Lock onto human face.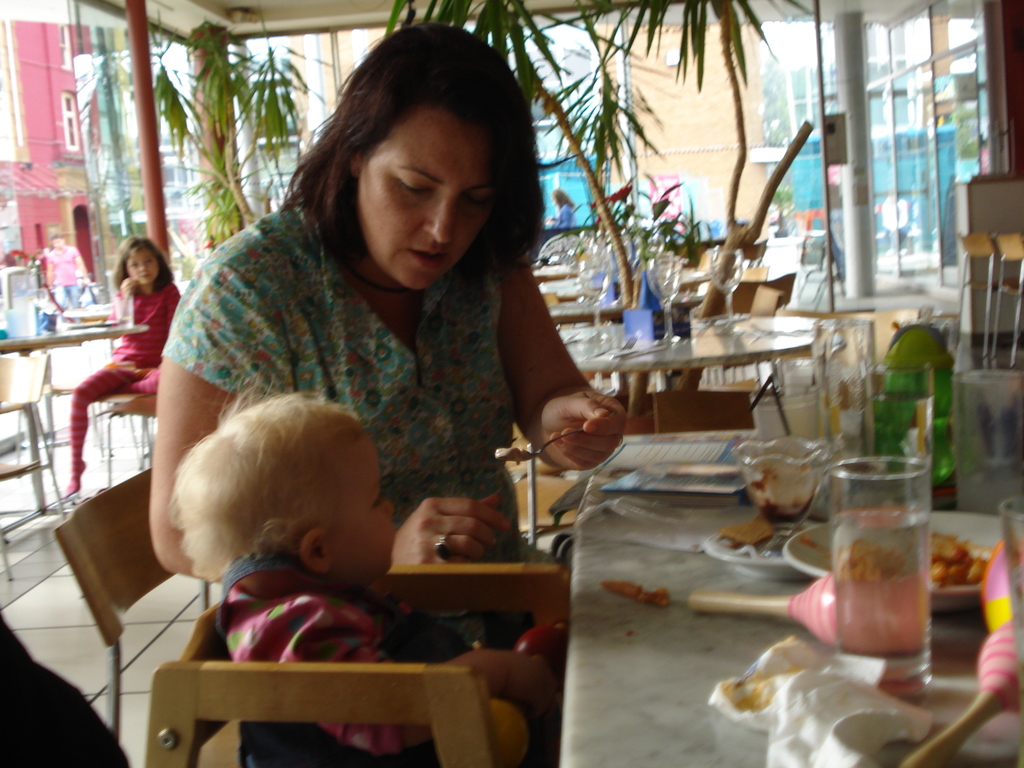
Locked: [left=355, top=104, right=493, bottom=286].
